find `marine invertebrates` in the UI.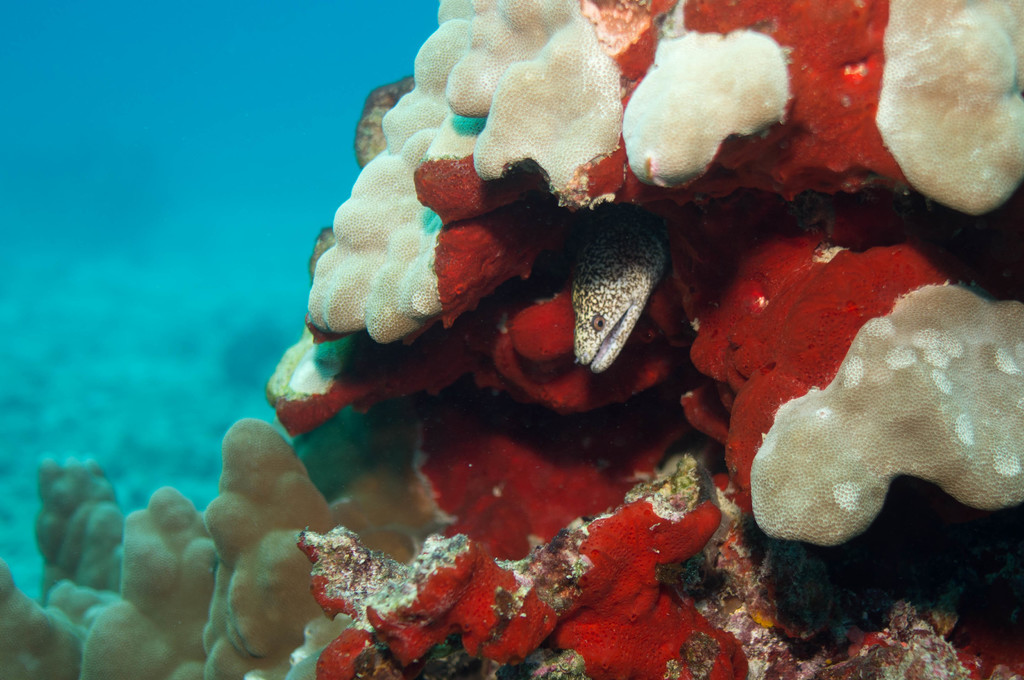
UI element at locate(197, 401, 432, 679).
